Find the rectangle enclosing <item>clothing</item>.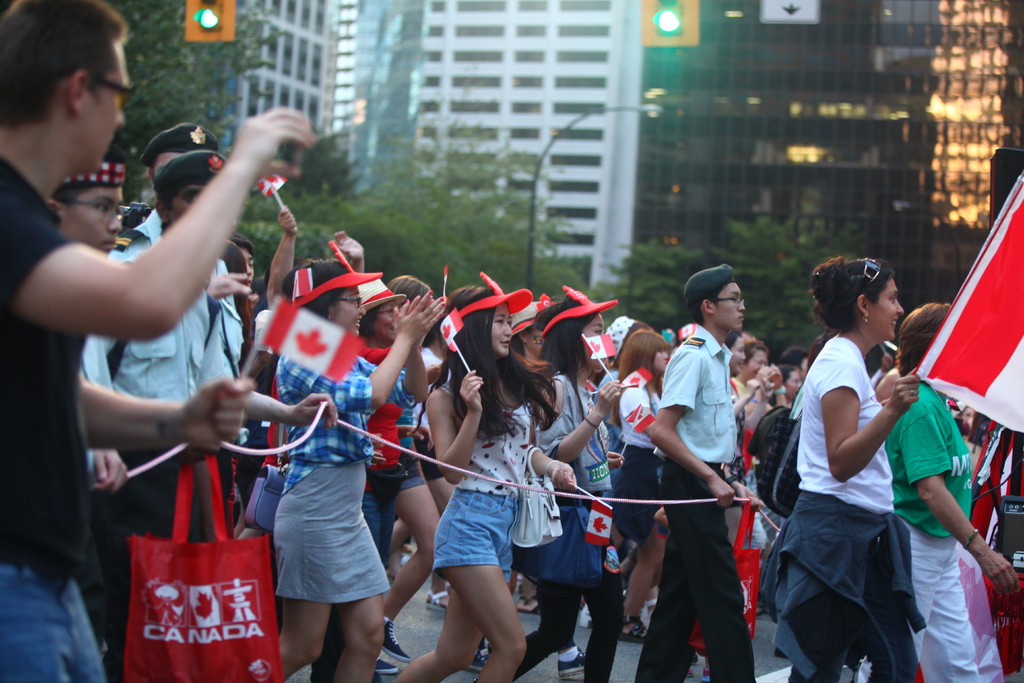
[x1=790, y1=335, x2=920, y2=682].
